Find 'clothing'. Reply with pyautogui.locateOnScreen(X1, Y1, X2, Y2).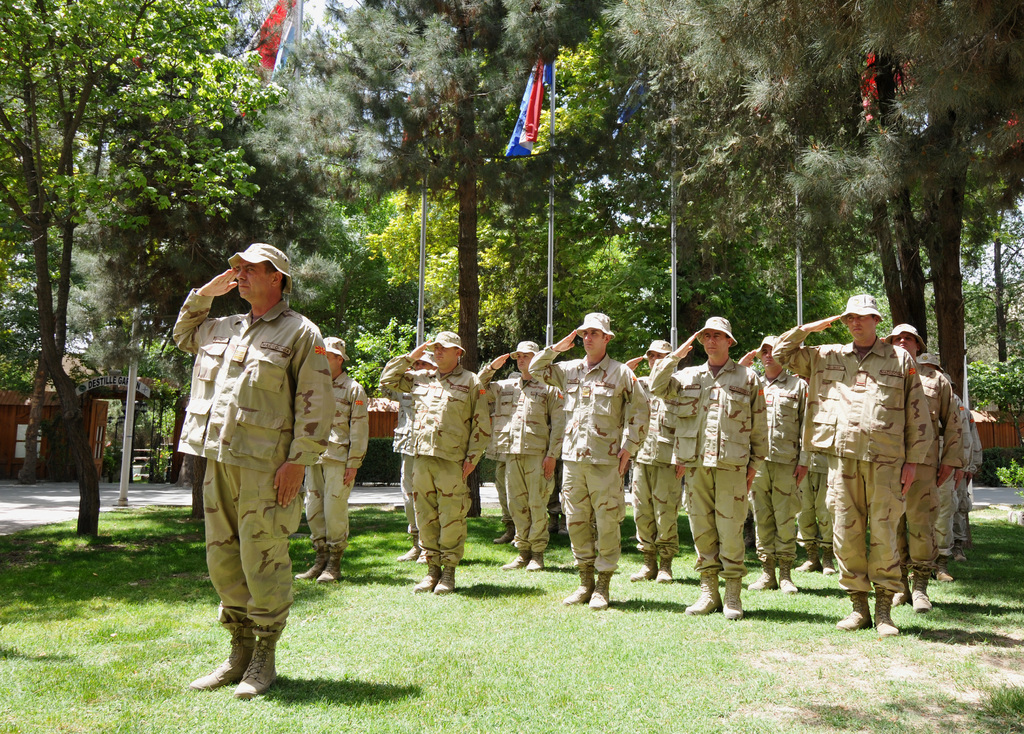
pyautogui.locateOnScreen(373, 358, 420, 557).
